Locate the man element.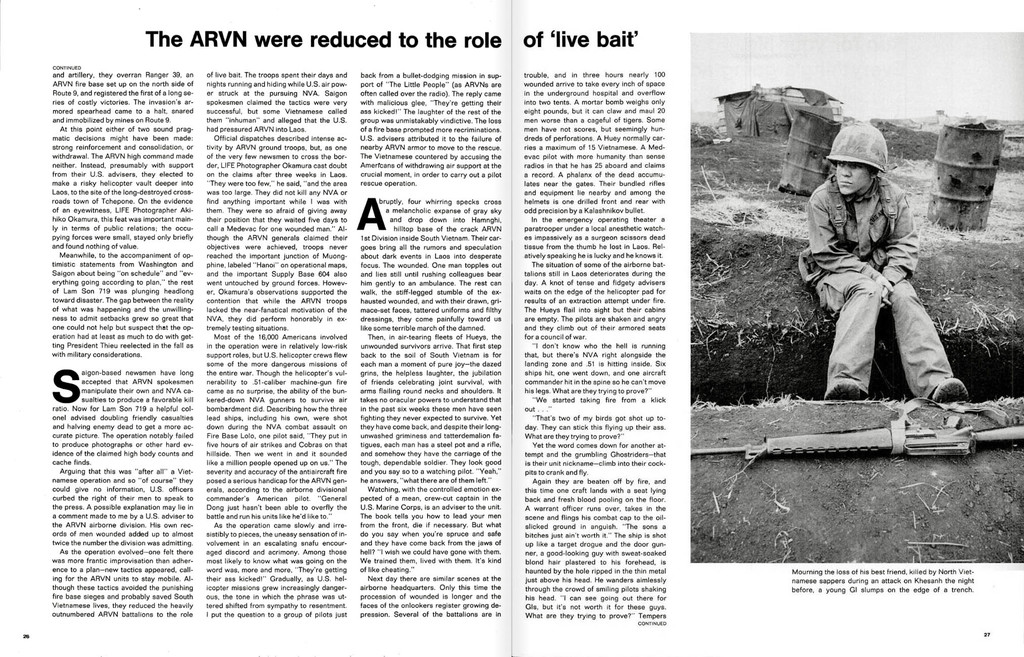
Element bbox: select_region(811, 124, 977, 427).
